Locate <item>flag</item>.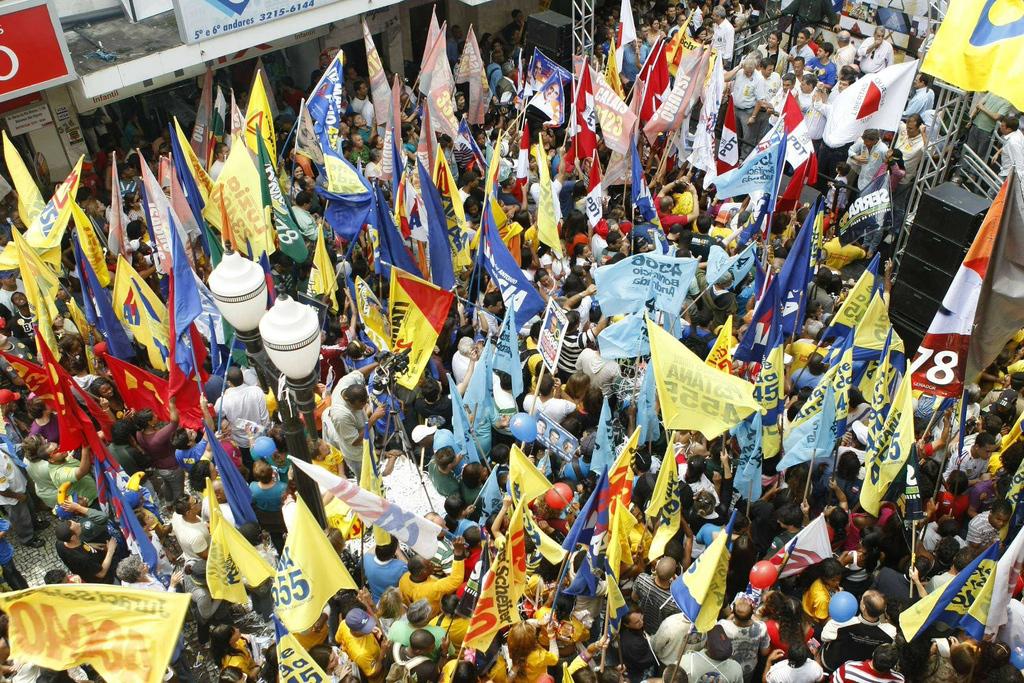
Bounding box: (416, 6, 448, 101).
